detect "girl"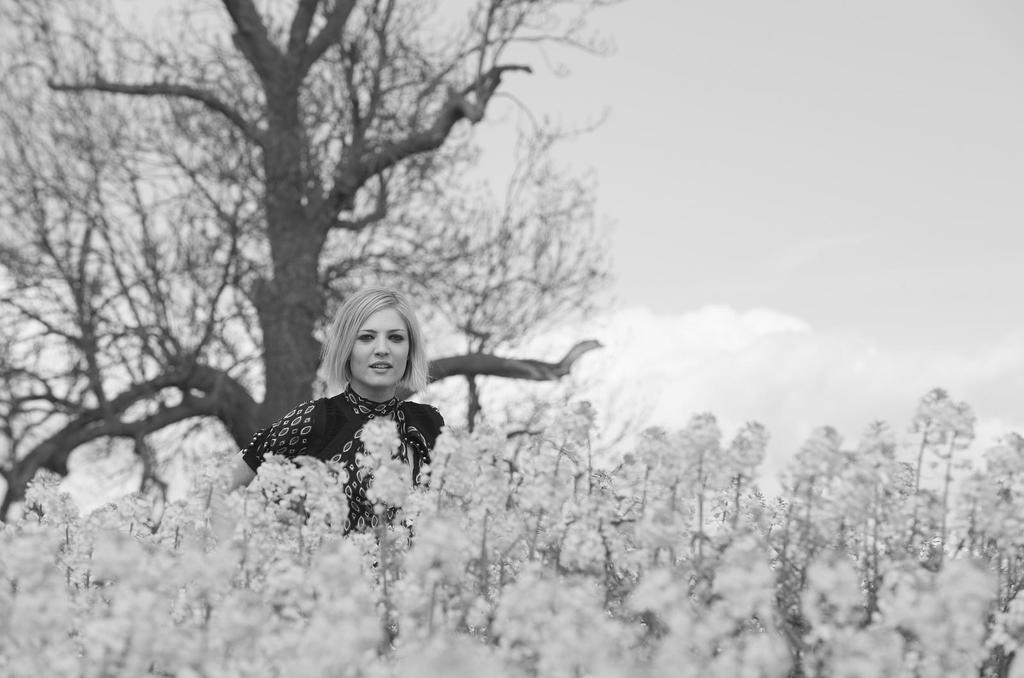
(left=244, top=281, right=453, bottom=515)
